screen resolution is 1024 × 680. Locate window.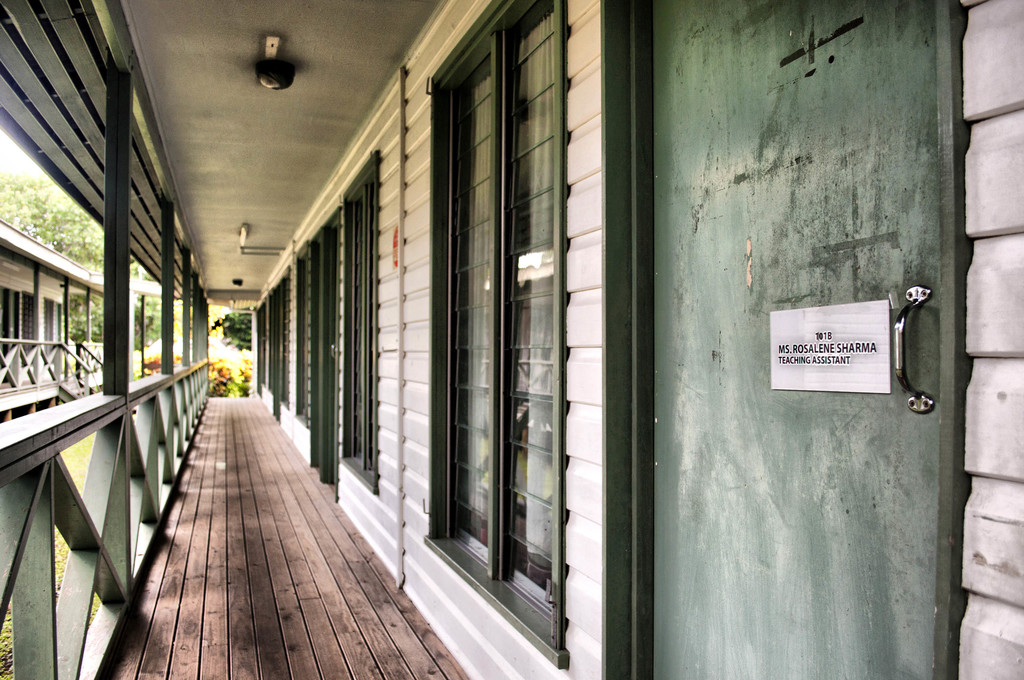
select_region(339, 155, 380, 495).
